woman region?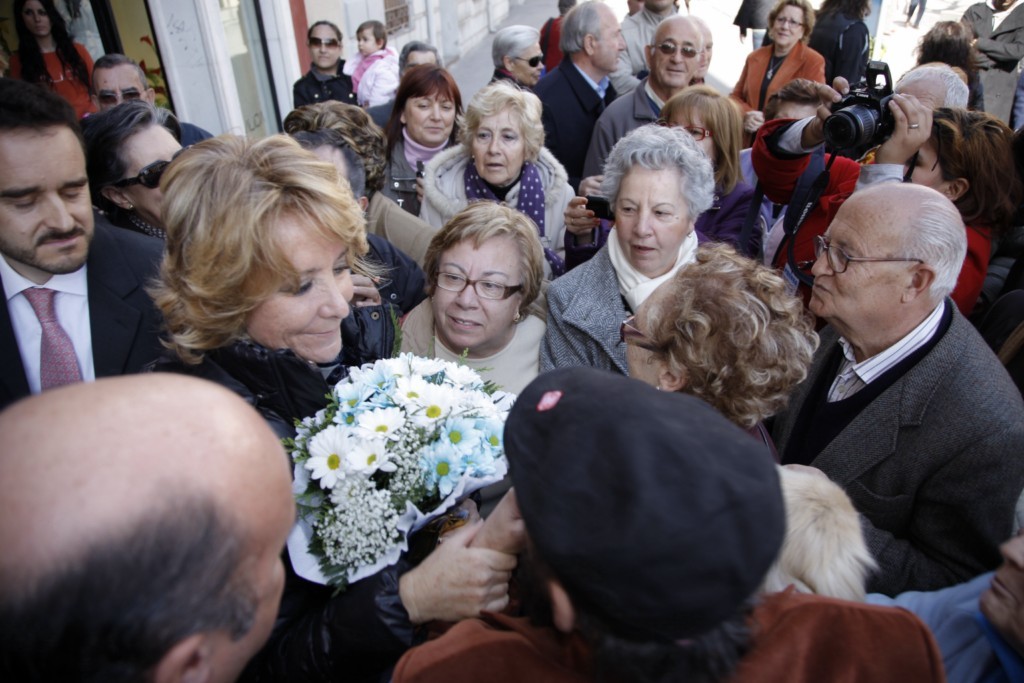
region(371, 67, 491, 210)
